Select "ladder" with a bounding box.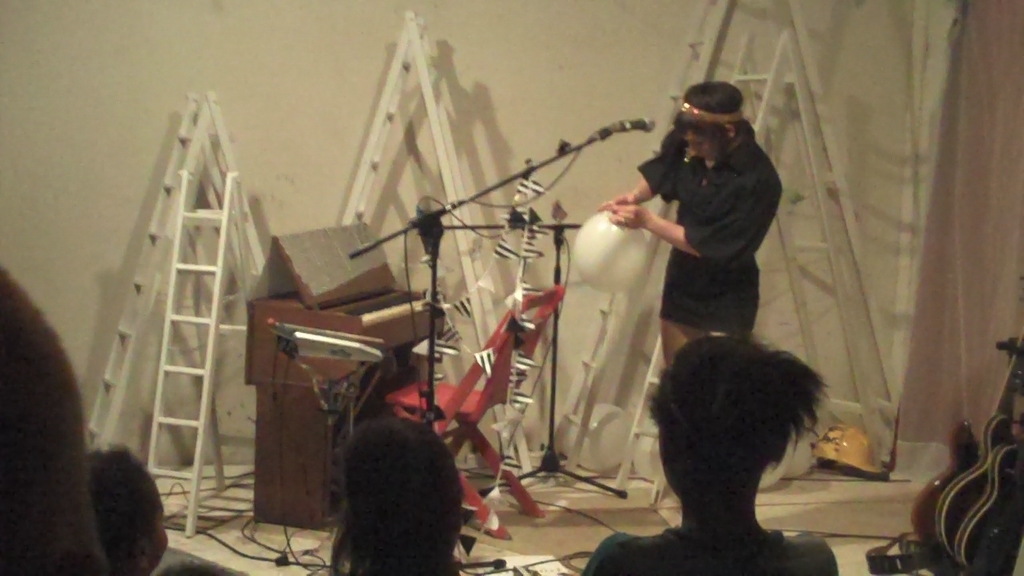
[336, 10, 549, 492].
